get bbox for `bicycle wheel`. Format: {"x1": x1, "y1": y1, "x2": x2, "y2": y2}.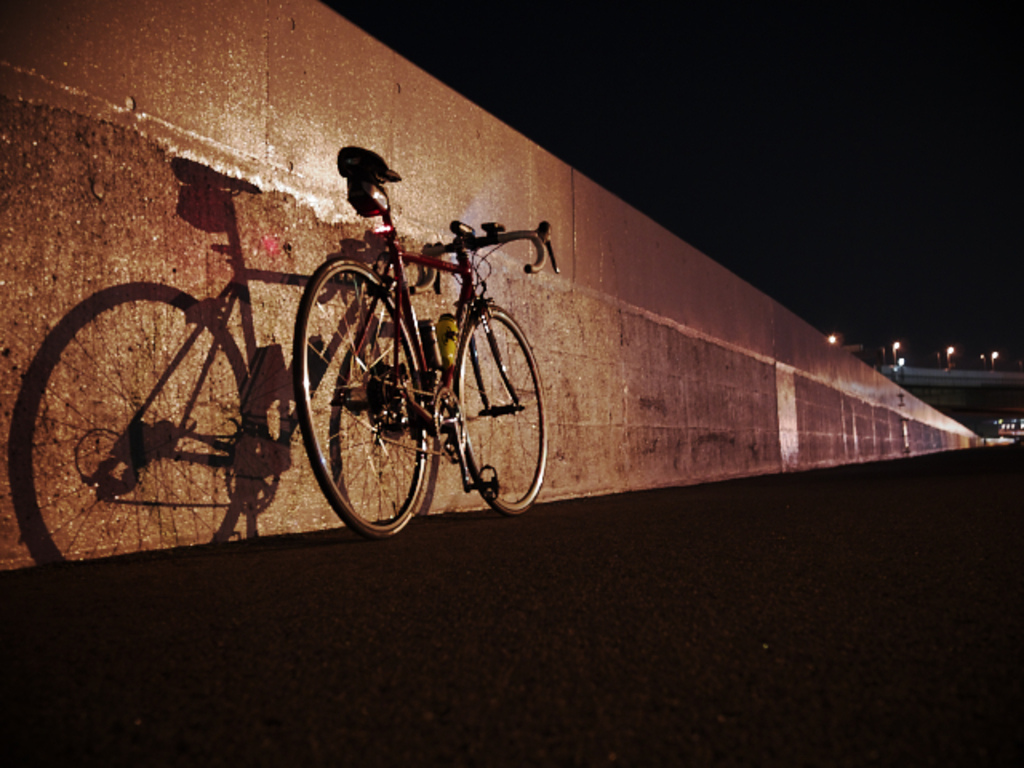
{"x1": 450, "y1": 301, "x2": 549, "y2": 517}.
